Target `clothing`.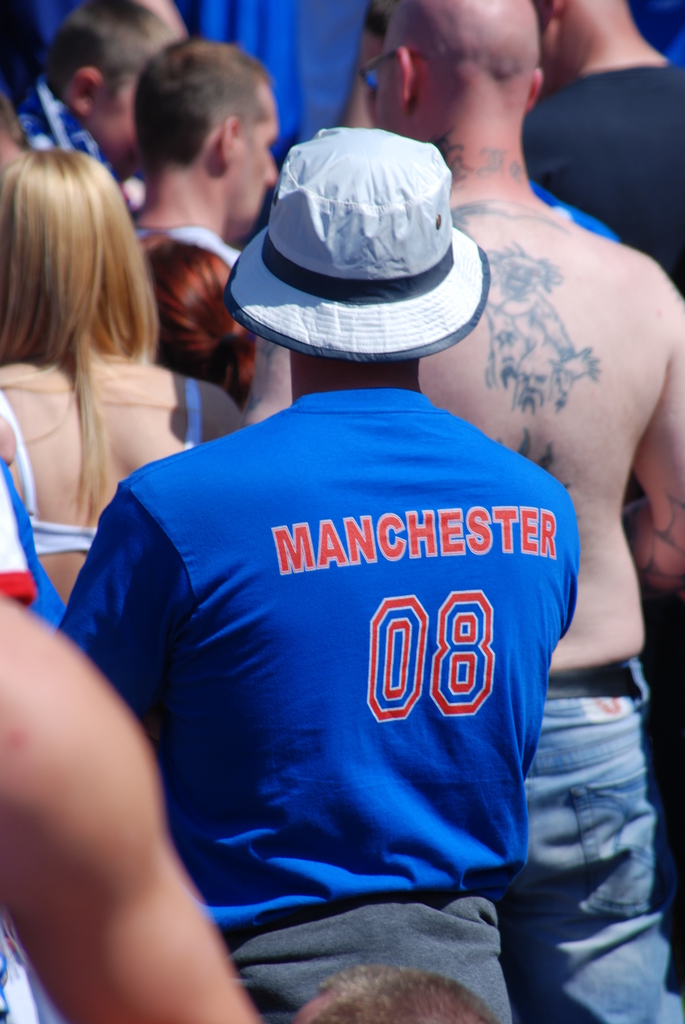
Target region: l=524, t=61, r=684, b=498.
